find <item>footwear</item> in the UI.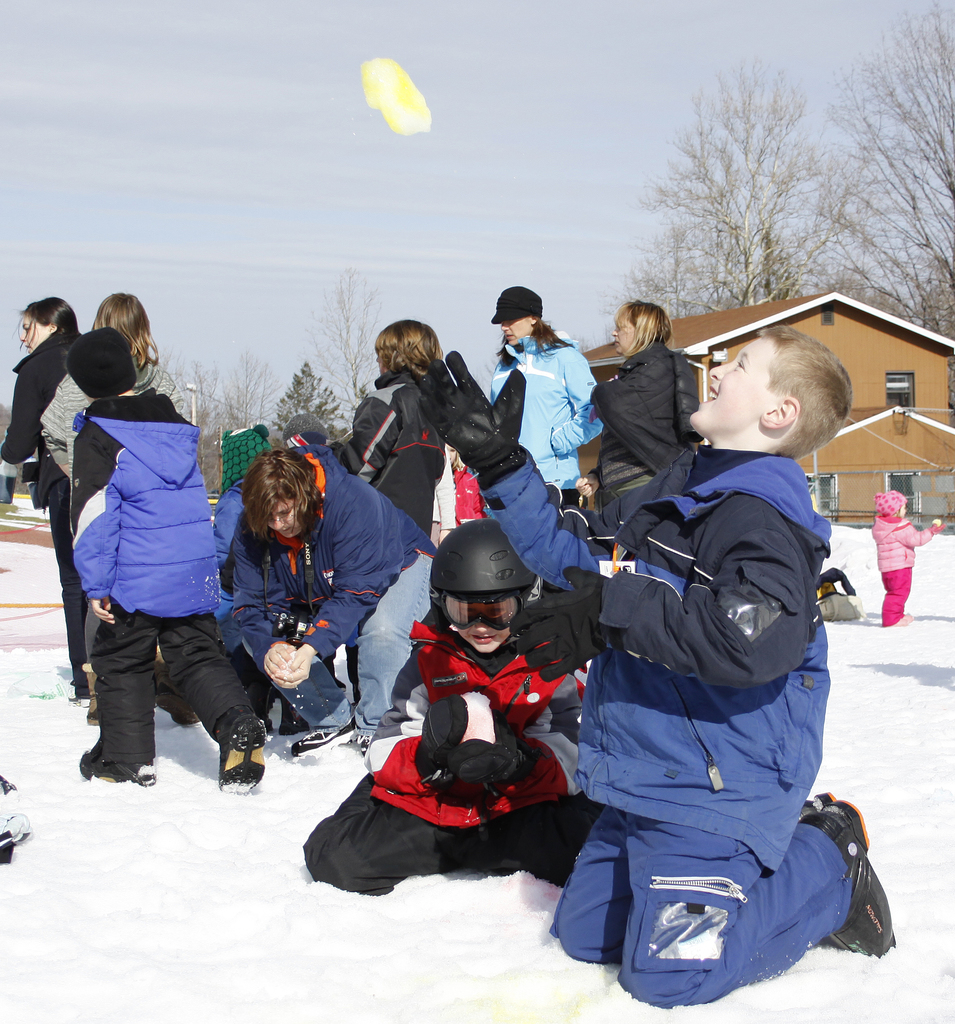
UI element at 363,735,372,758.
